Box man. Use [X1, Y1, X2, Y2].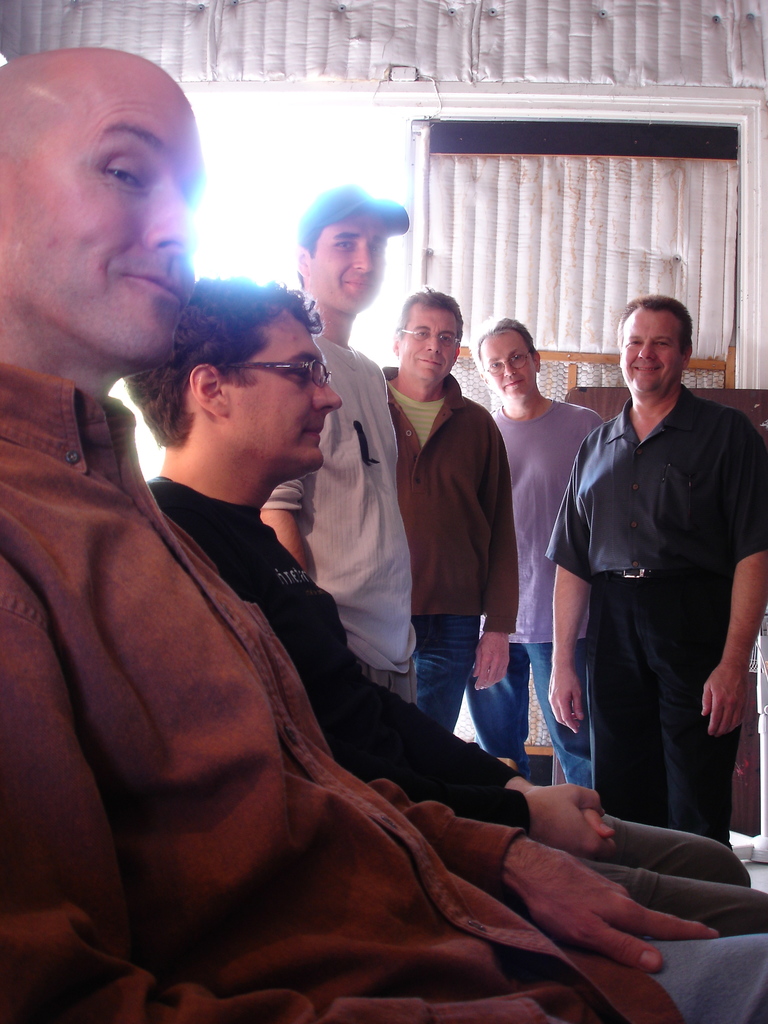
[470, 306, 618, 756].
